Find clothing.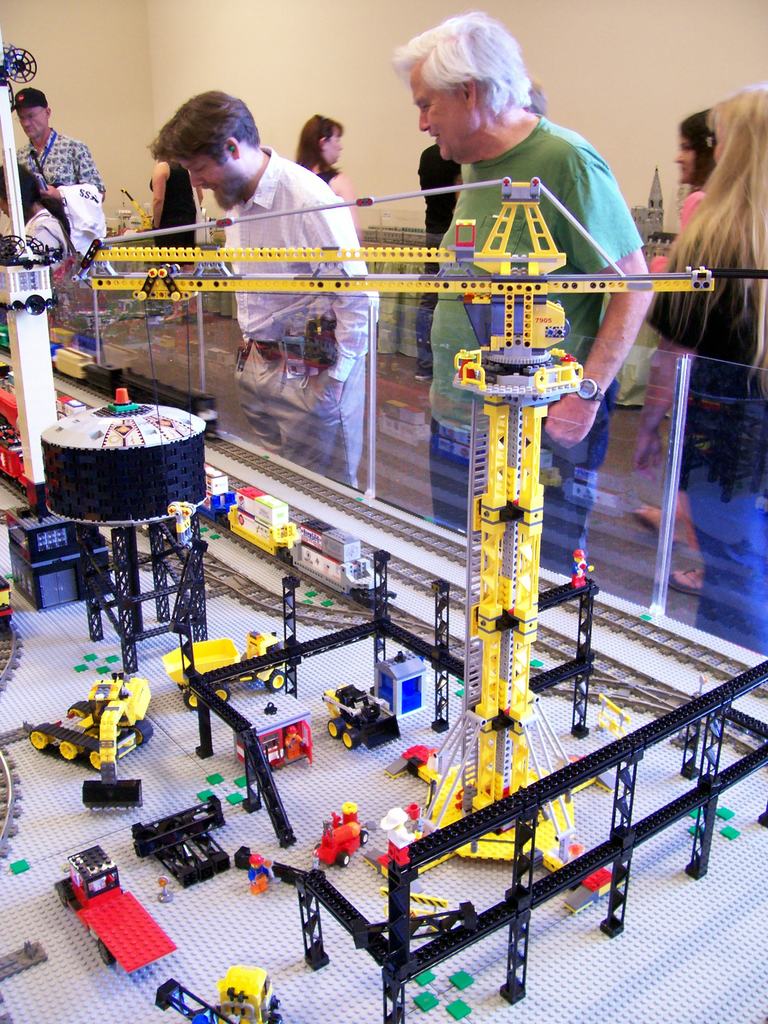
crop(227, 146, 379, 490).
